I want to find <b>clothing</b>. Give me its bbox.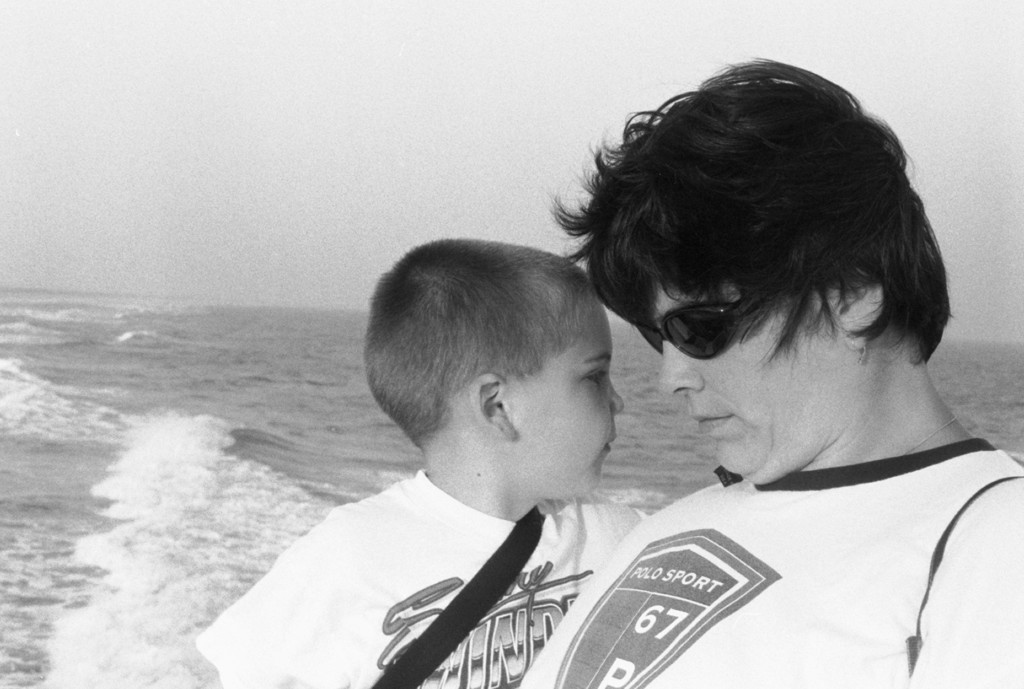
(198, 468, 634, 688).
